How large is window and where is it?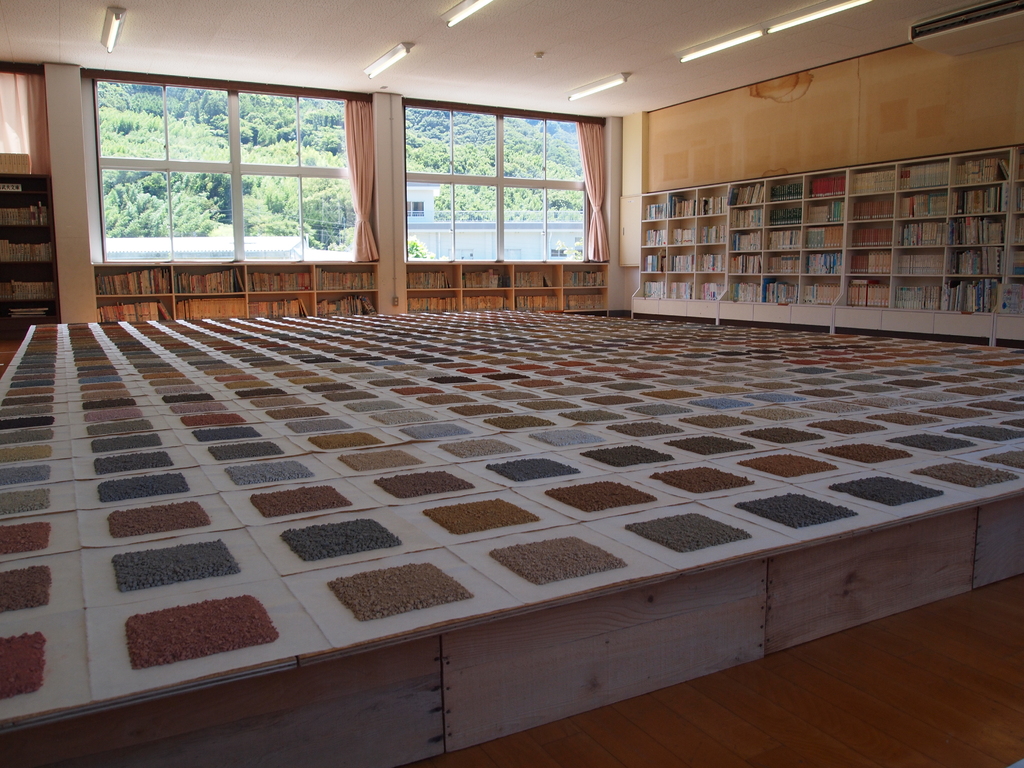
Bounding box: {"x1": 399, "y1": 103, "x2": 620, "y2": 268}.
